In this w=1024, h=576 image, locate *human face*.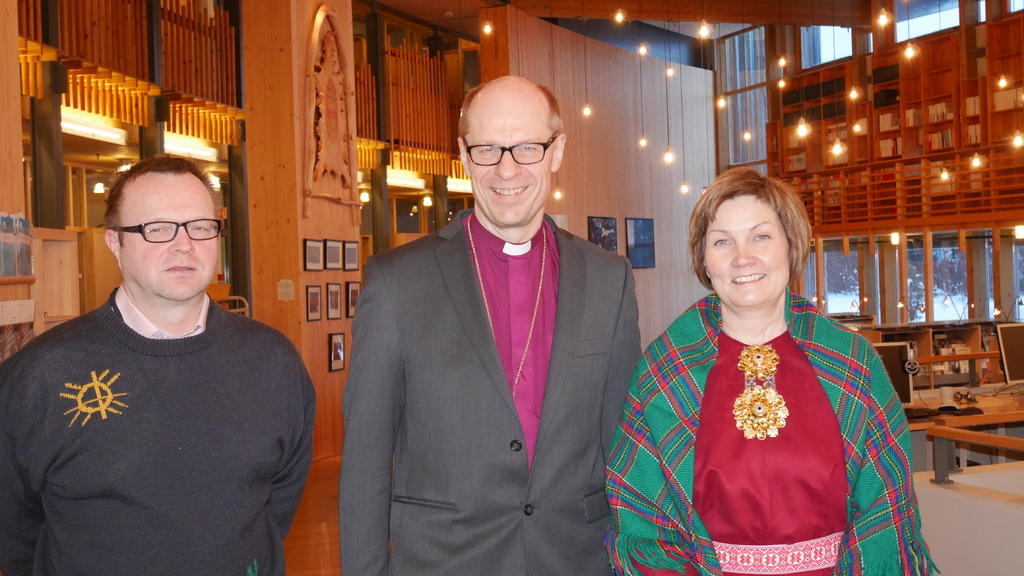
Bounding box: locate(710, 193, 787, 306).
